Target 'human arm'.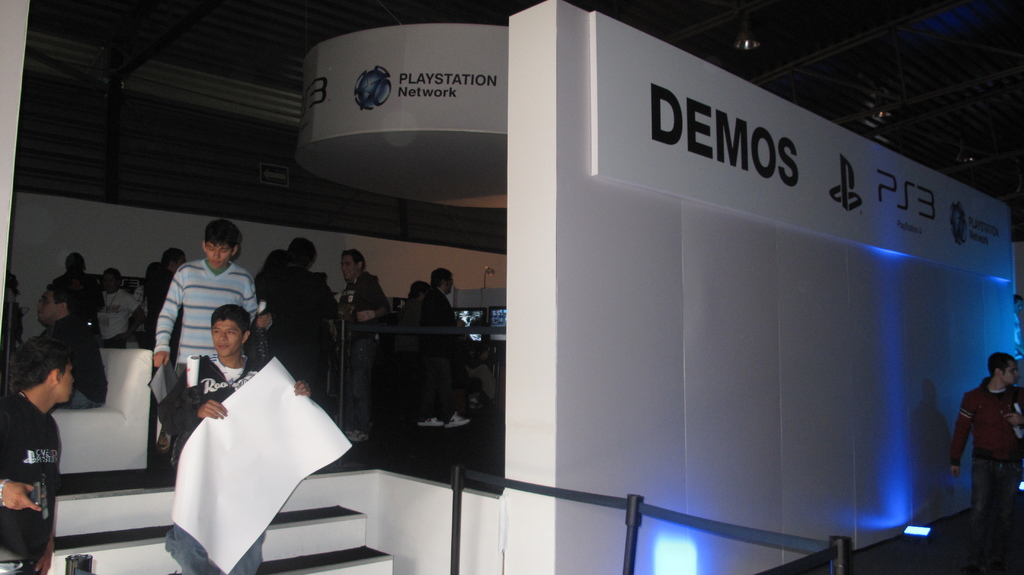
Target region: bbox(155, 360, 234, 435).
